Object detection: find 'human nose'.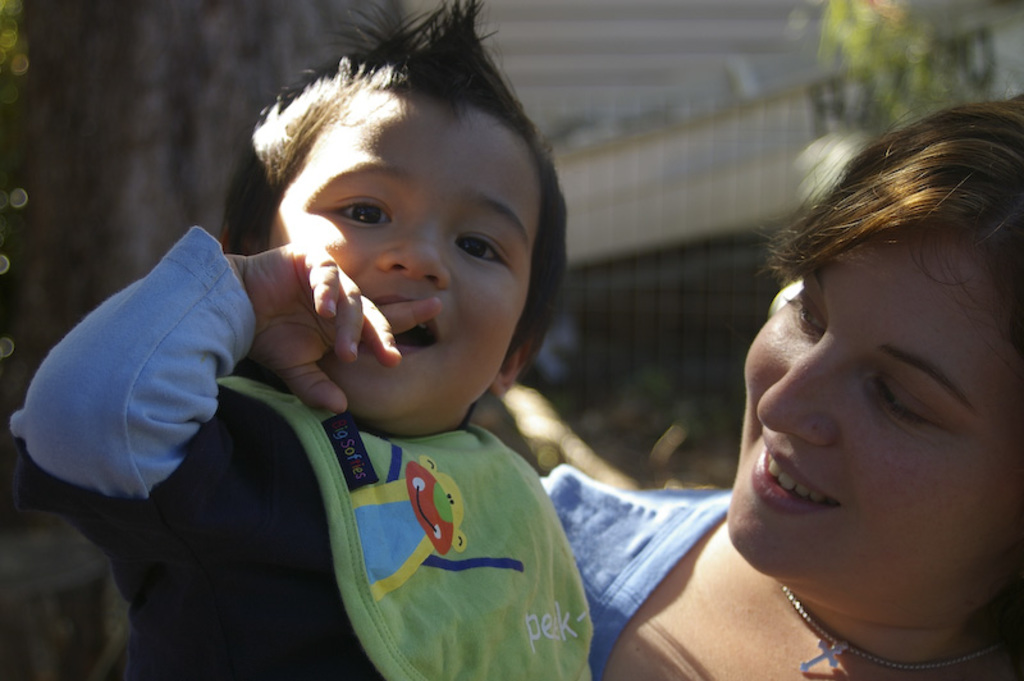
region(760, 332, 829, 452).
